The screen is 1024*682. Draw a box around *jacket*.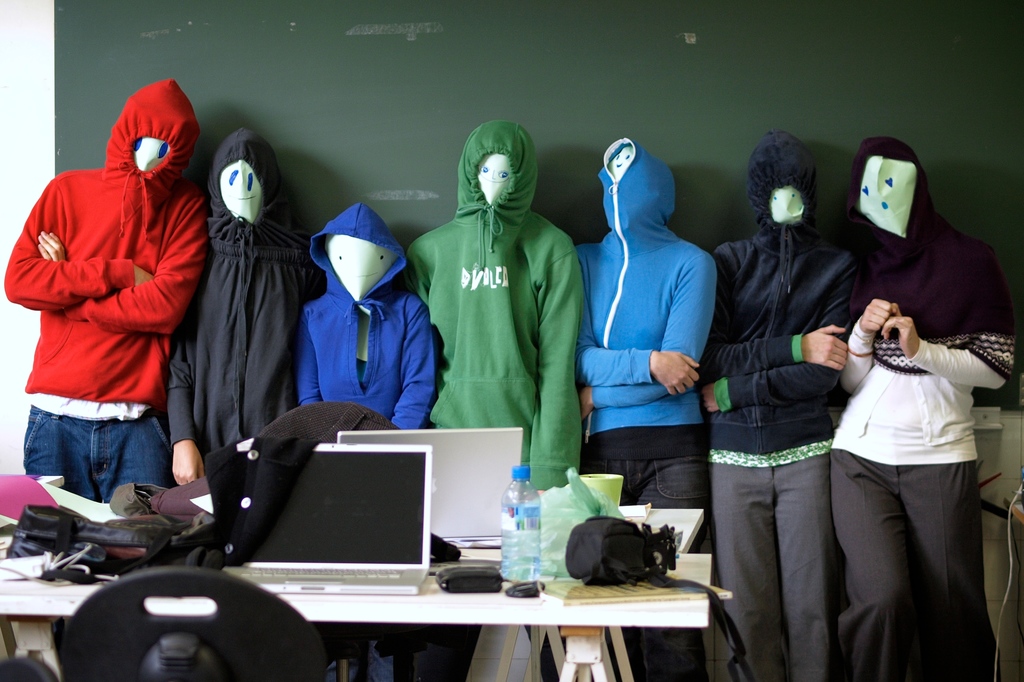
0,77,211,411.
